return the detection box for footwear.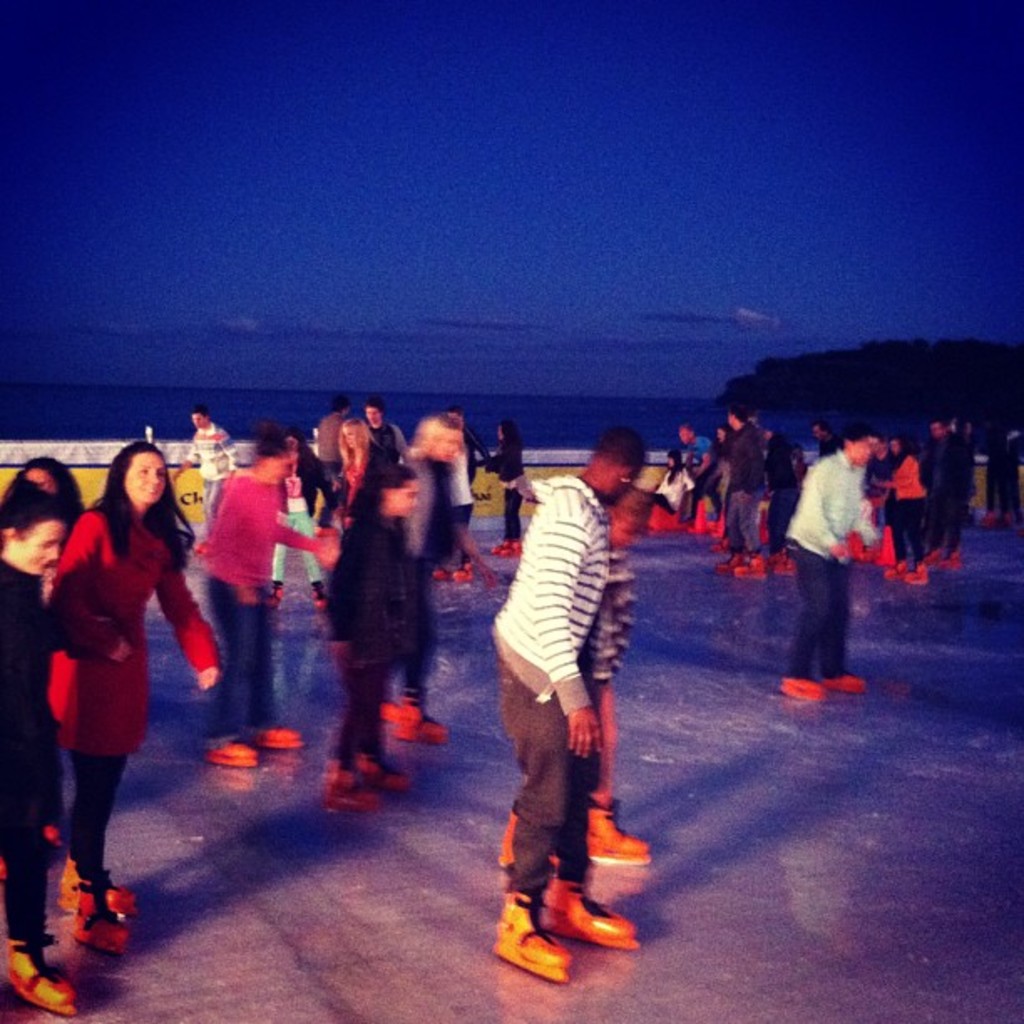
(x1=202, y1=723, x2=263, y2=778).
